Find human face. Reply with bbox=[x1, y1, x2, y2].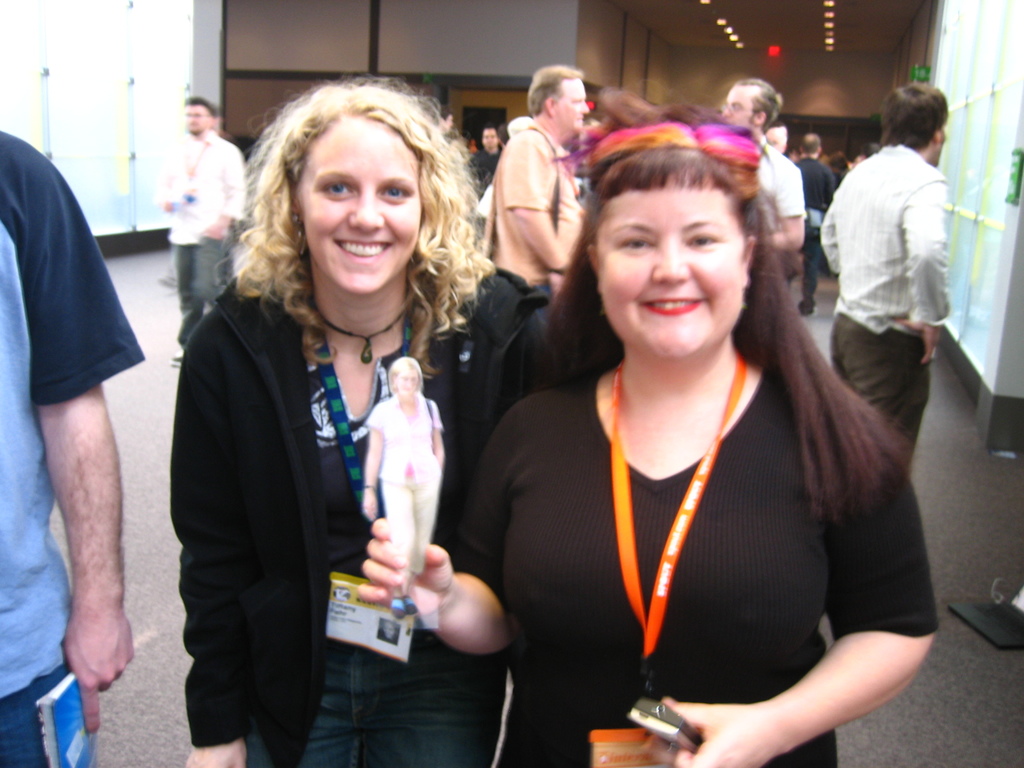
bbox=[480, 126, 499, 148].
